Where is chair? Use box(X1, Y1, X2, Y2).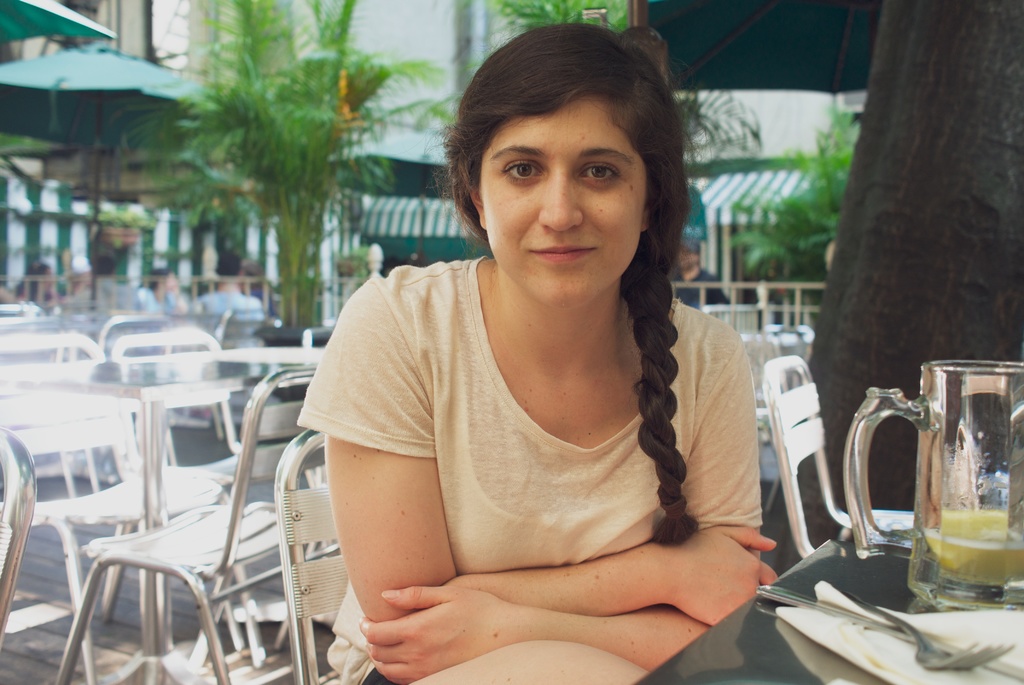
box(761, 352, 846, 557).
